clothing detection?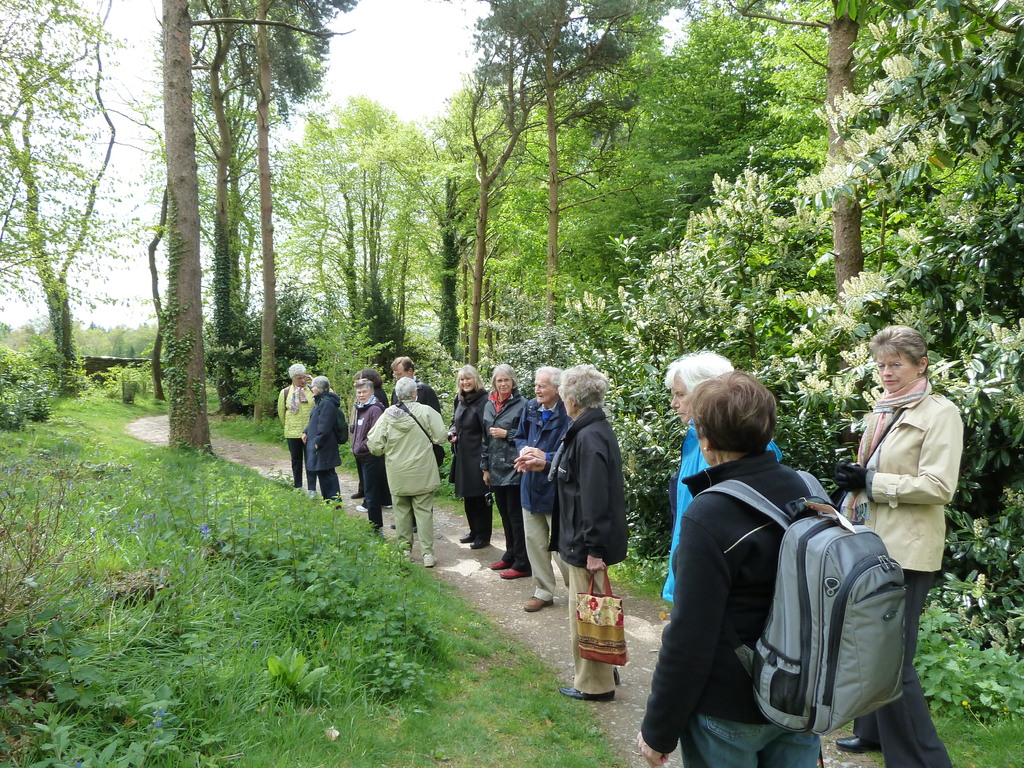
l=356, t=400, r=389, b=531
